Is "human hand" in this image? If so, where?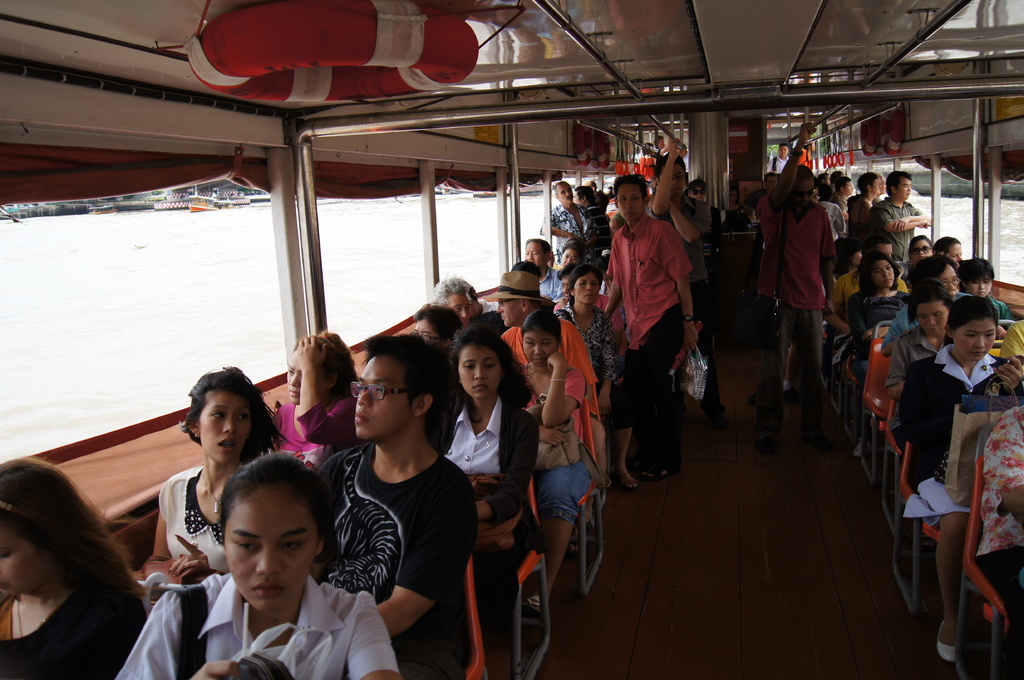
Yes, at pyautogui.locateOnScreen(668, 137, 683, 157).
